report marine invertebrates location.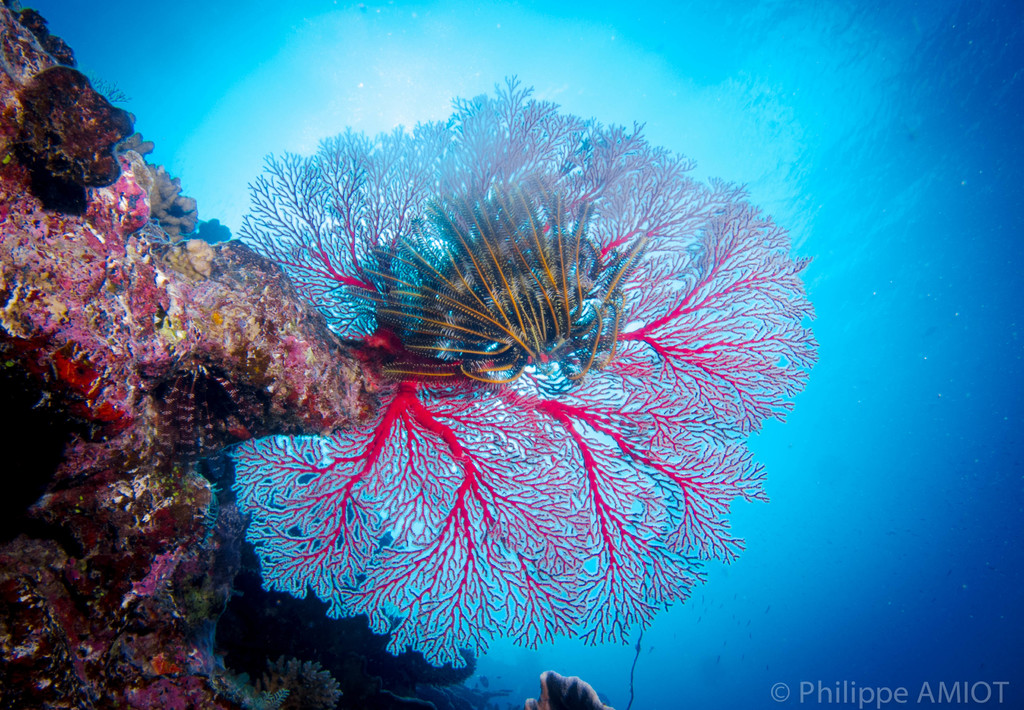
Report: left=0, top=159, right=173, bottom=452.
